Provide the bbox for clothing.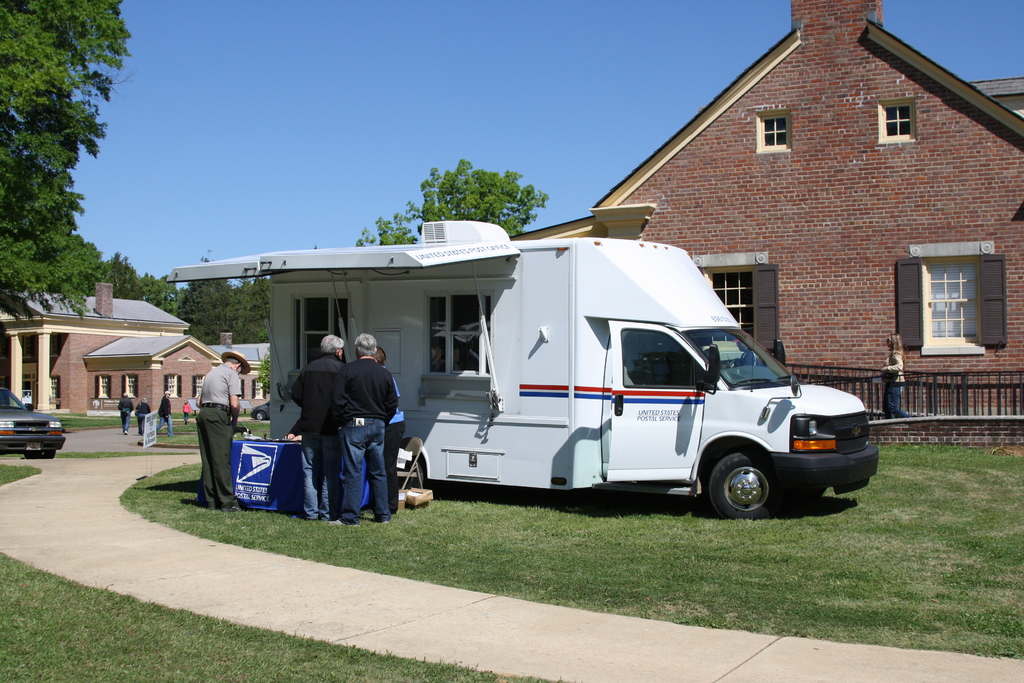
Rect(287, 352, 347, 517).
